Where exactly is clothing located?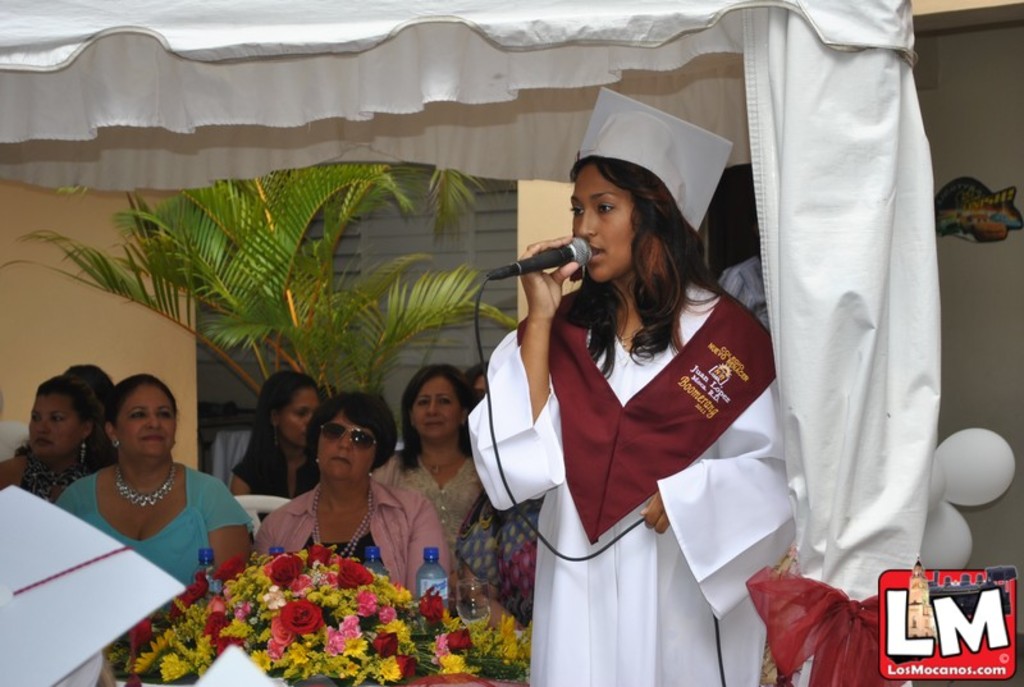
Its bounding box is 705:9:982:635.
